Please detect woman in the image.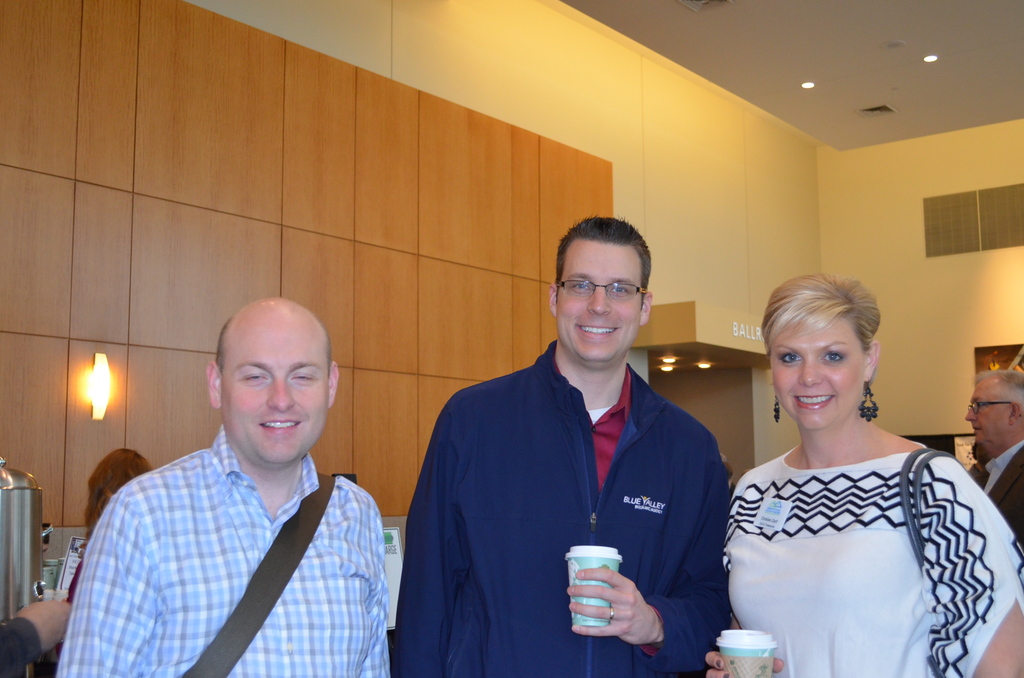
(70, 446, 152, 604).
